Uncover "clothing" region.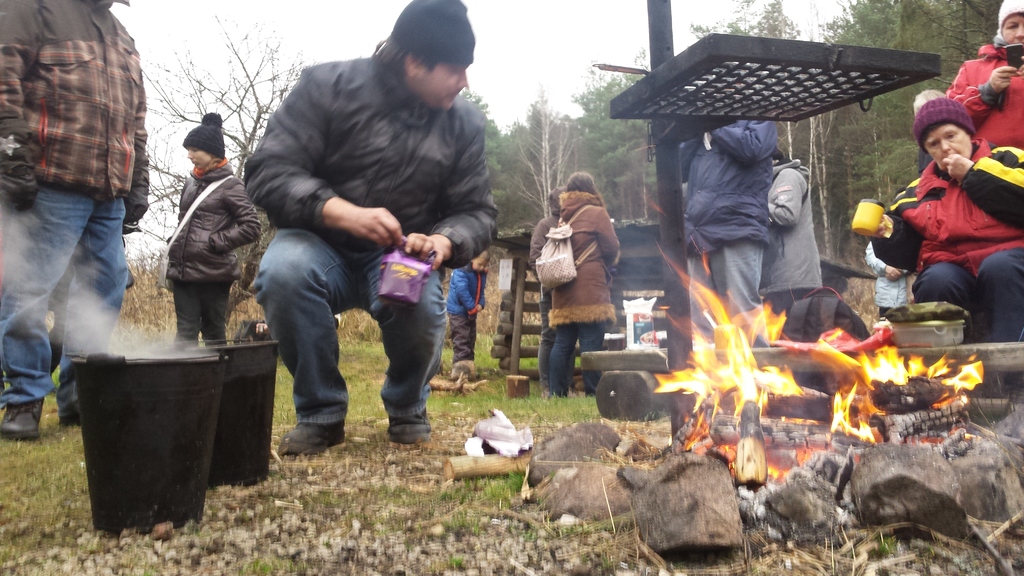
Uncovered: <region>534, 193, 622, 380</region>.
